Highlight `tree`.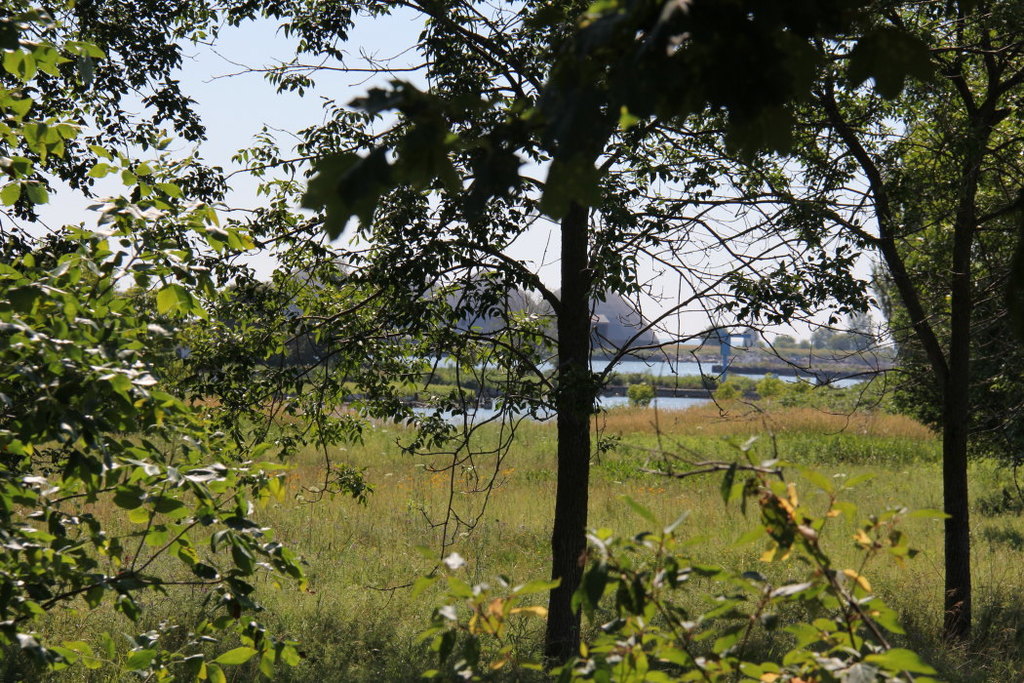
Highlighted region: {"x1": 853, "y1": 0, "x2": 1023, "y2": 641}.
